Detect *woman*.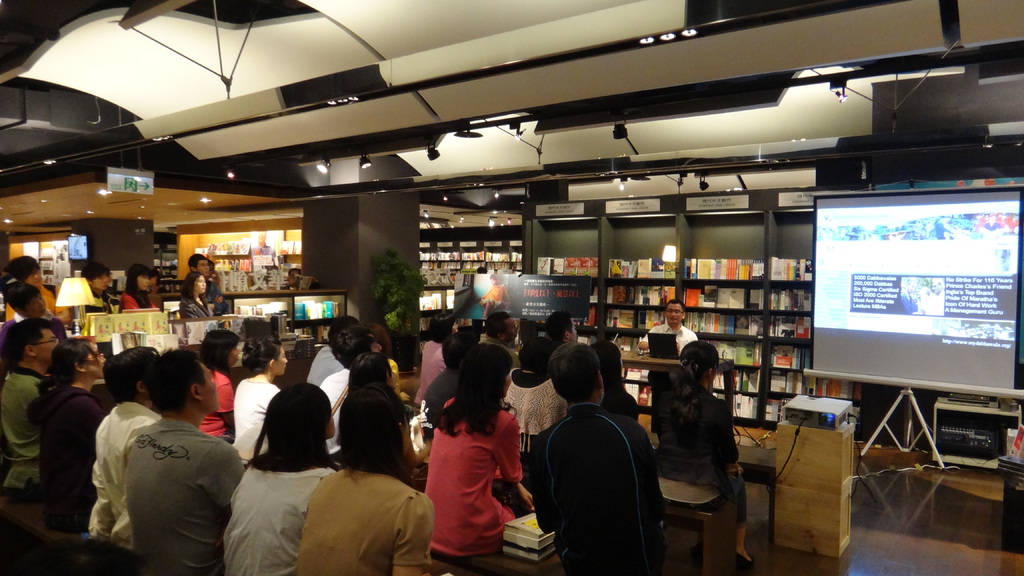
Detected at bbox=(649, 342, 754, 575).
